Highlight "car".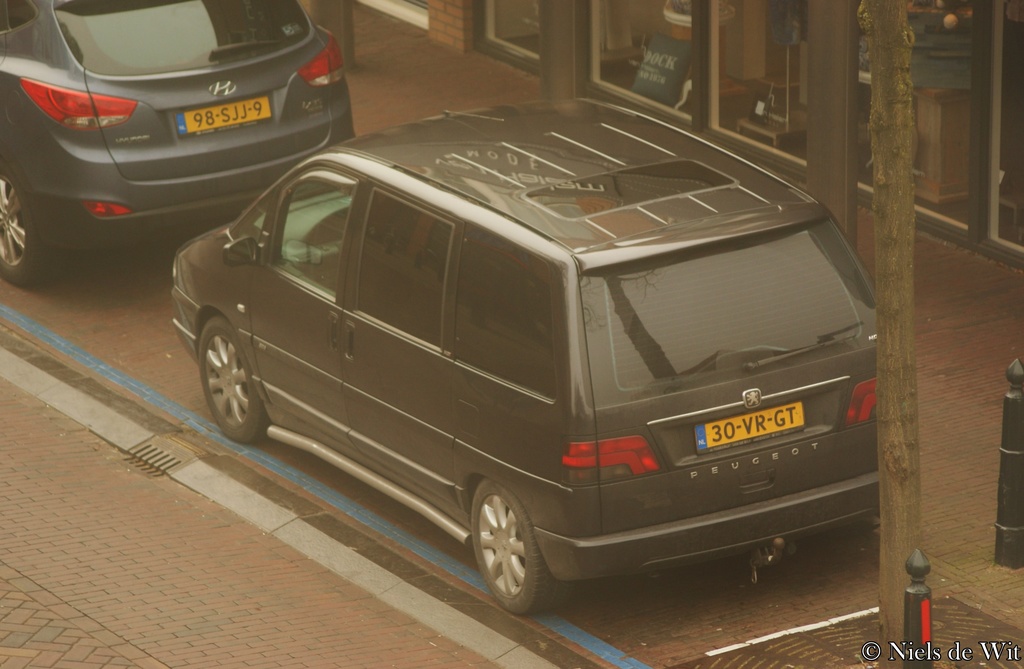
Highlighted region: BBox(170, 97, 884, 621).
